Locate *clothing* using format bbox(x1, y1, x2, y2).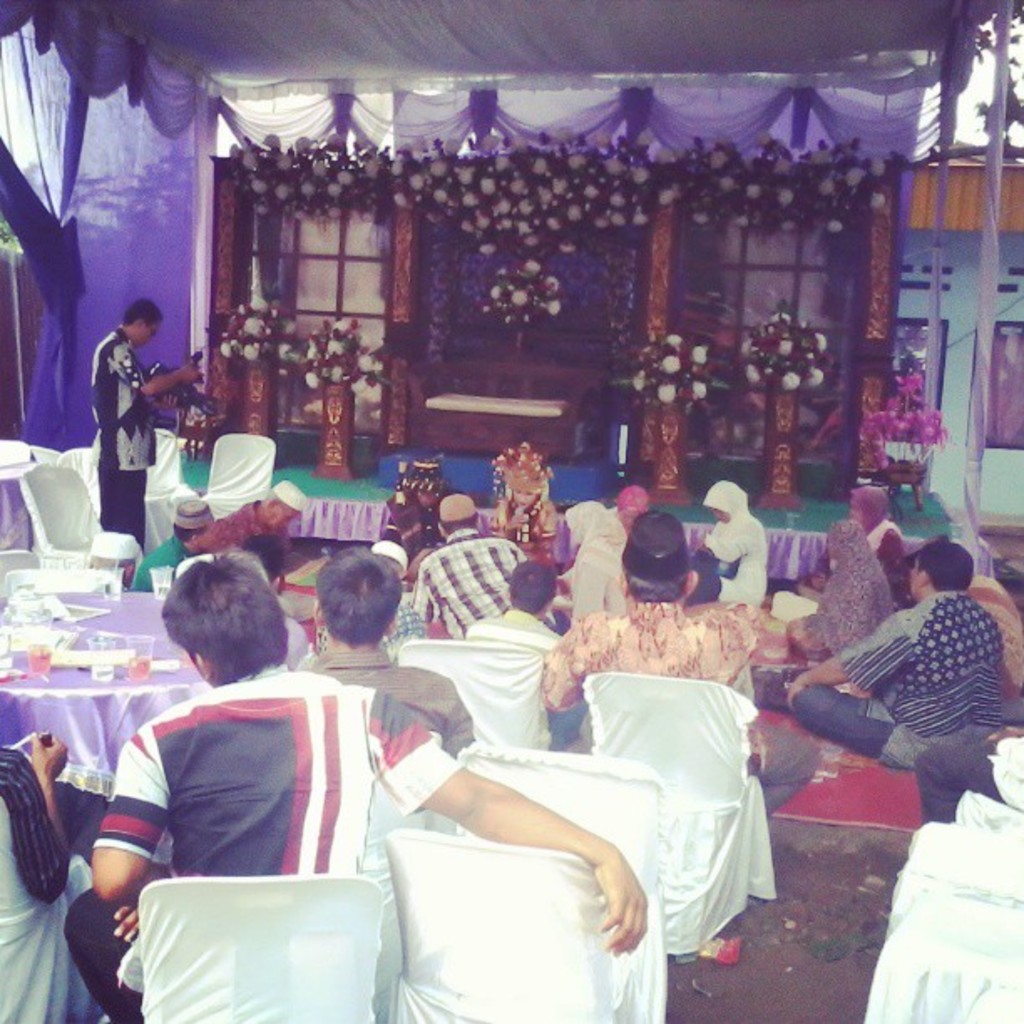
bbox(417, 532, 525, 631).
